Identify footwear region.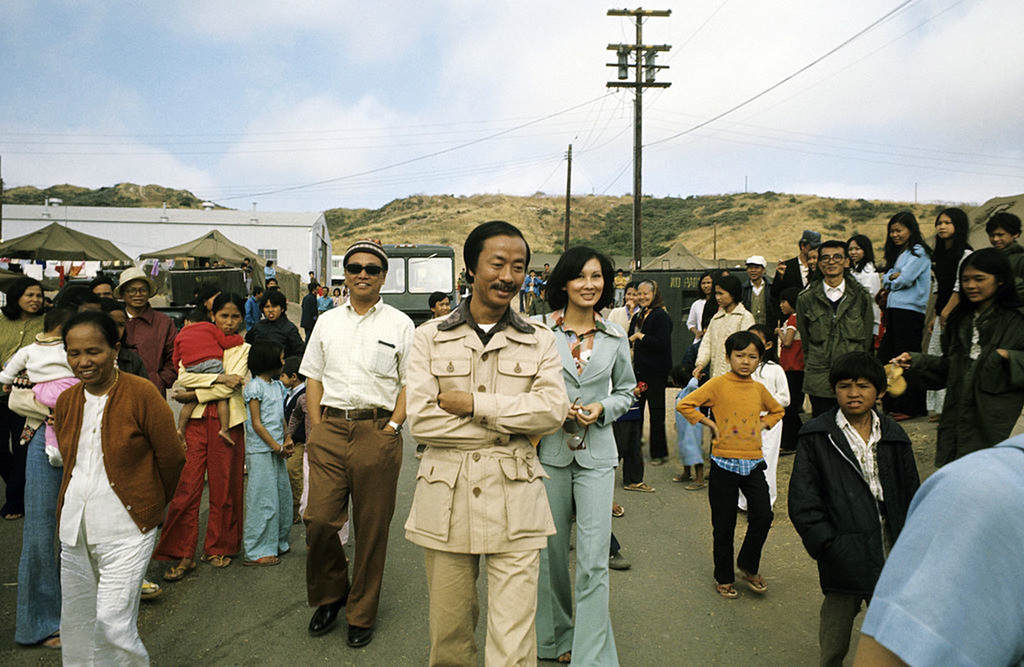
Region: Rect(134, 579, 169, 603).
